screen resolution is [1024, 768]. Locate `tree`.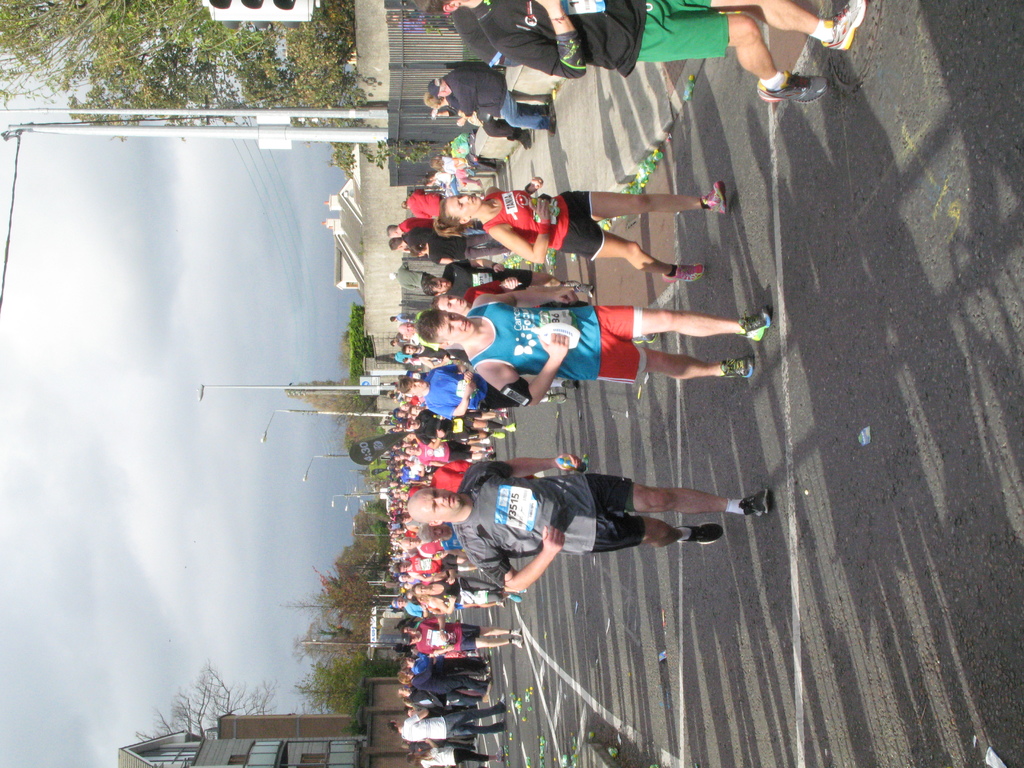
[x1=0, y1=0, x2=362, y2=152].
